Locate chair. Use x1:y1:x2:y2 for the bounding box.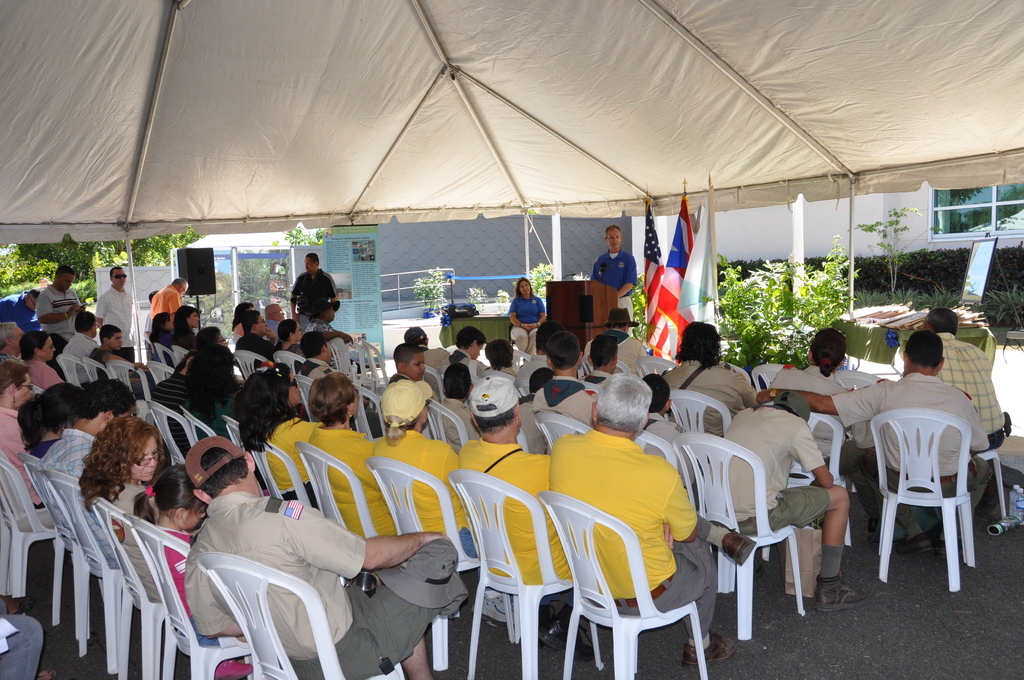
15:448:83:640.
